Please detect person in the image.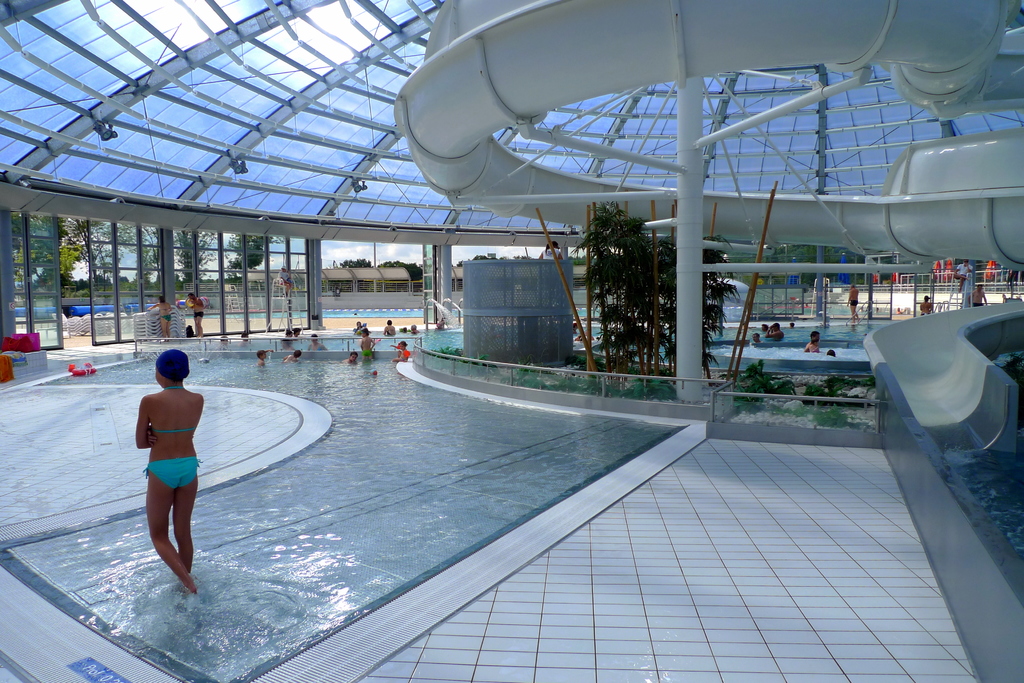
[257, 349, 275, 367].
